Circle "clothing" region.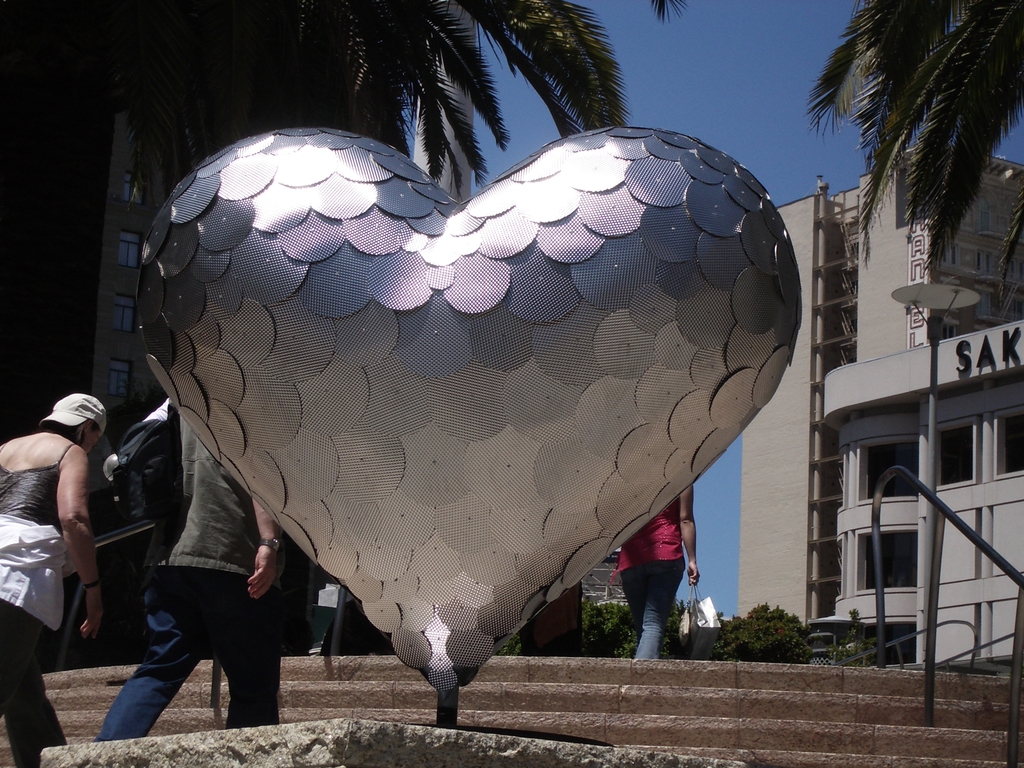
Region: box(606, 492, 683, 659).
